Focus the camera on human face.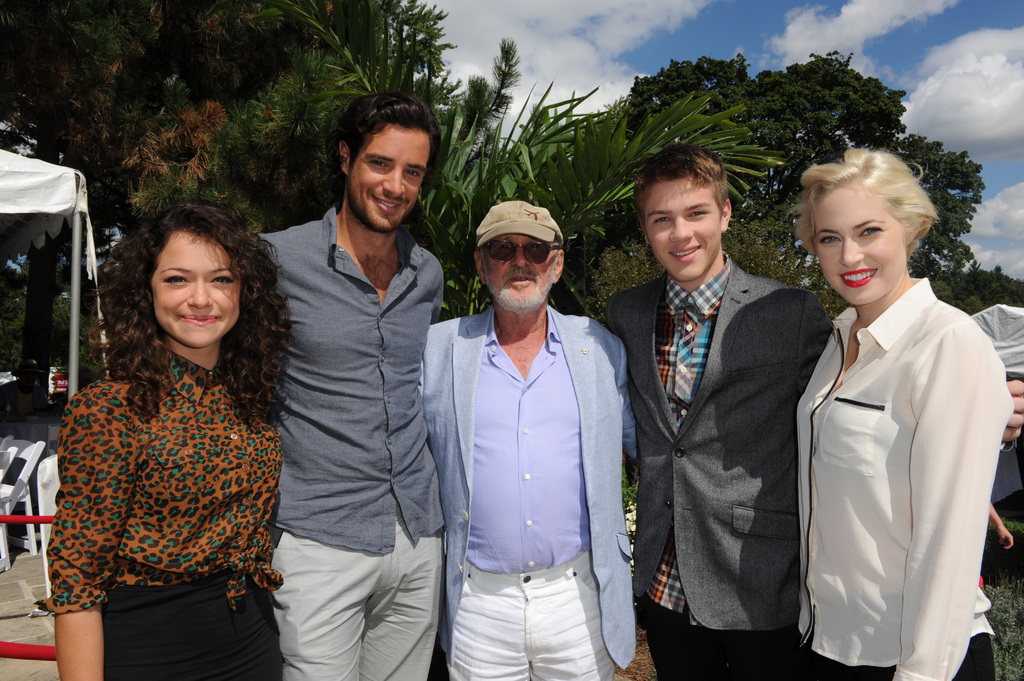
Focus region: BBox(151, 227, 242, 346).
